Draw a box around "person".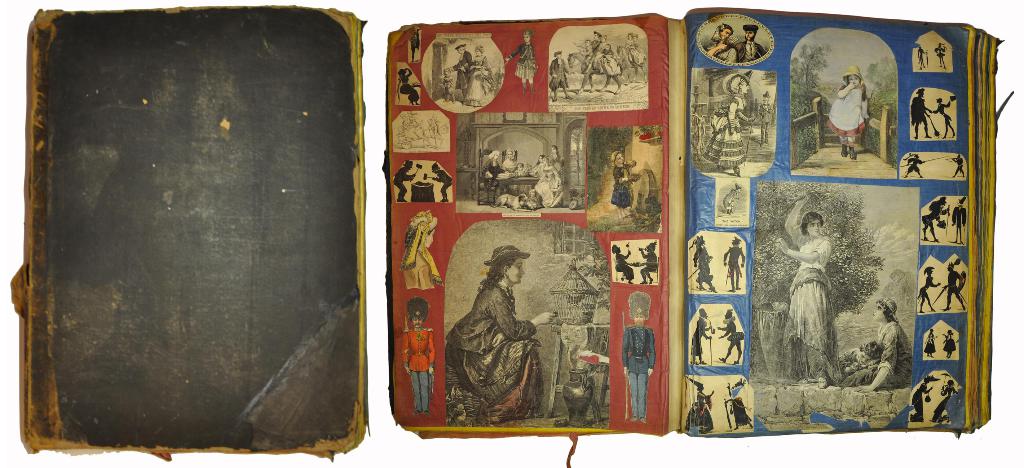
(621, 291, 664, 424).
